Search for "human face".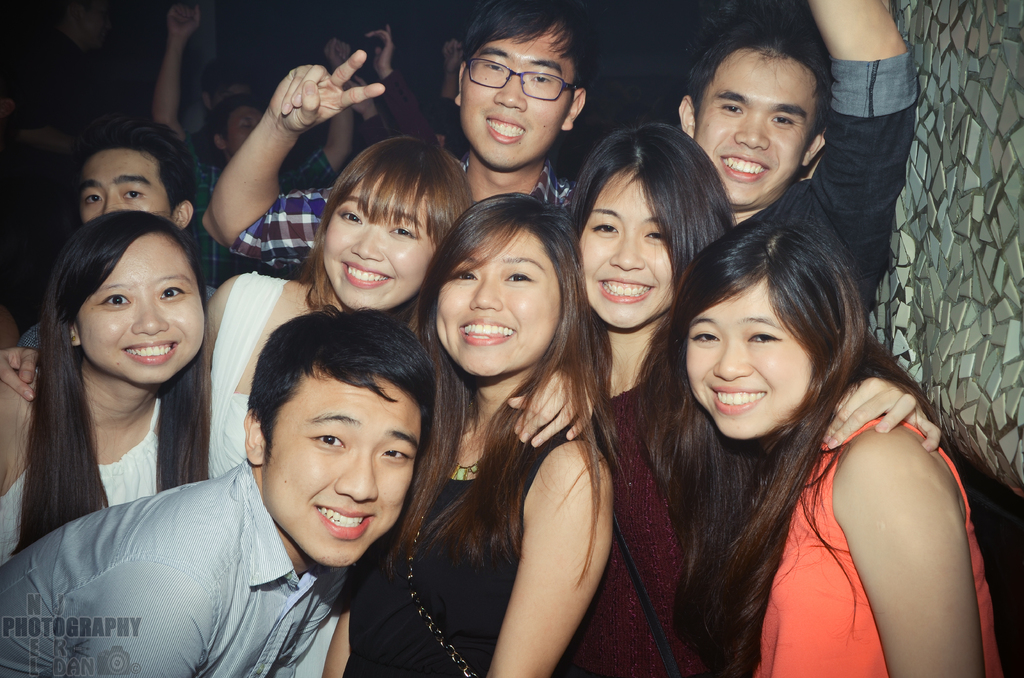
Found at 461 25 575 170.
